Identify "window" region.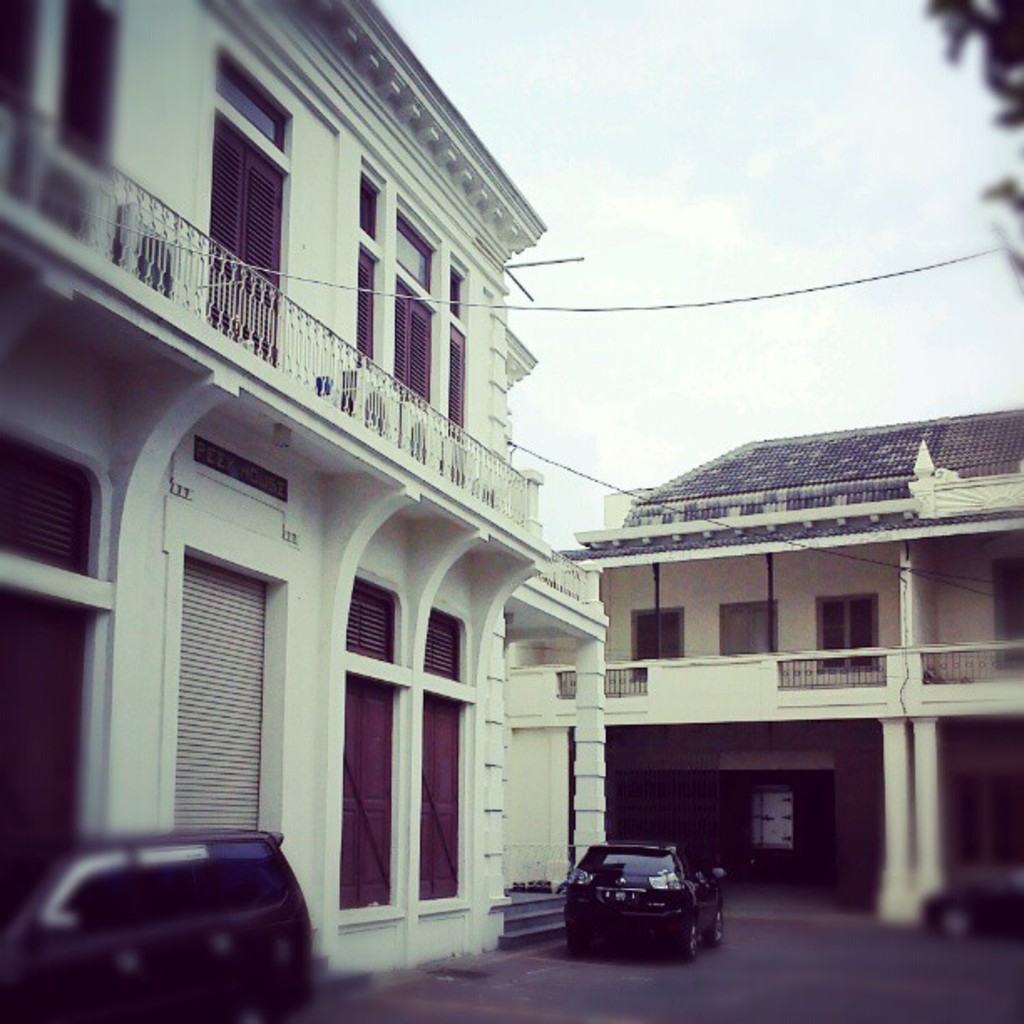
Region: locate(355, 169, 380, 368).
